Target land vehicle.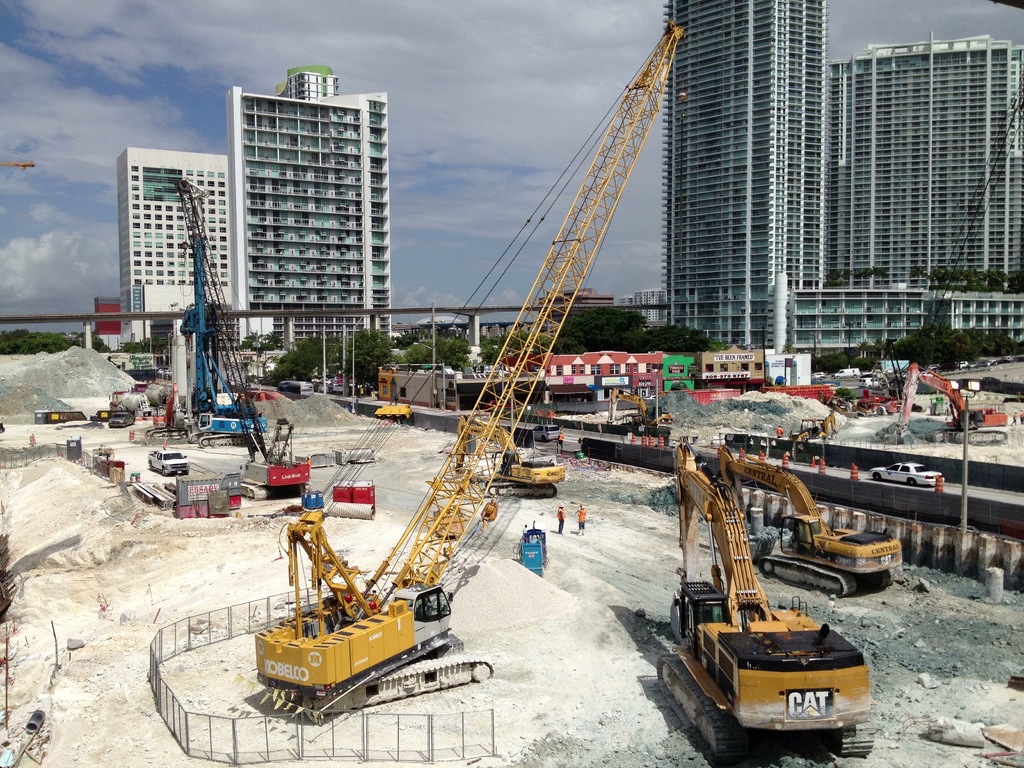
Target region: l=854, t=376, r=881, b=388.
